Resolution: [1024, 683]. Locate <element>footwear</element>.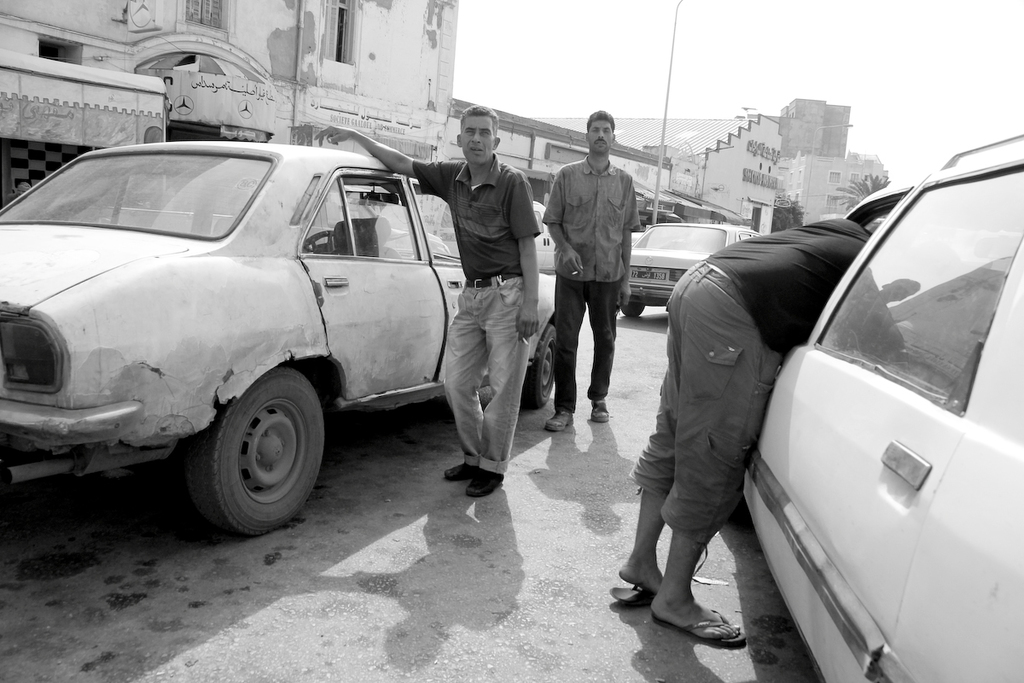
(x1=542, y1=408, x2=573, y2=430).
